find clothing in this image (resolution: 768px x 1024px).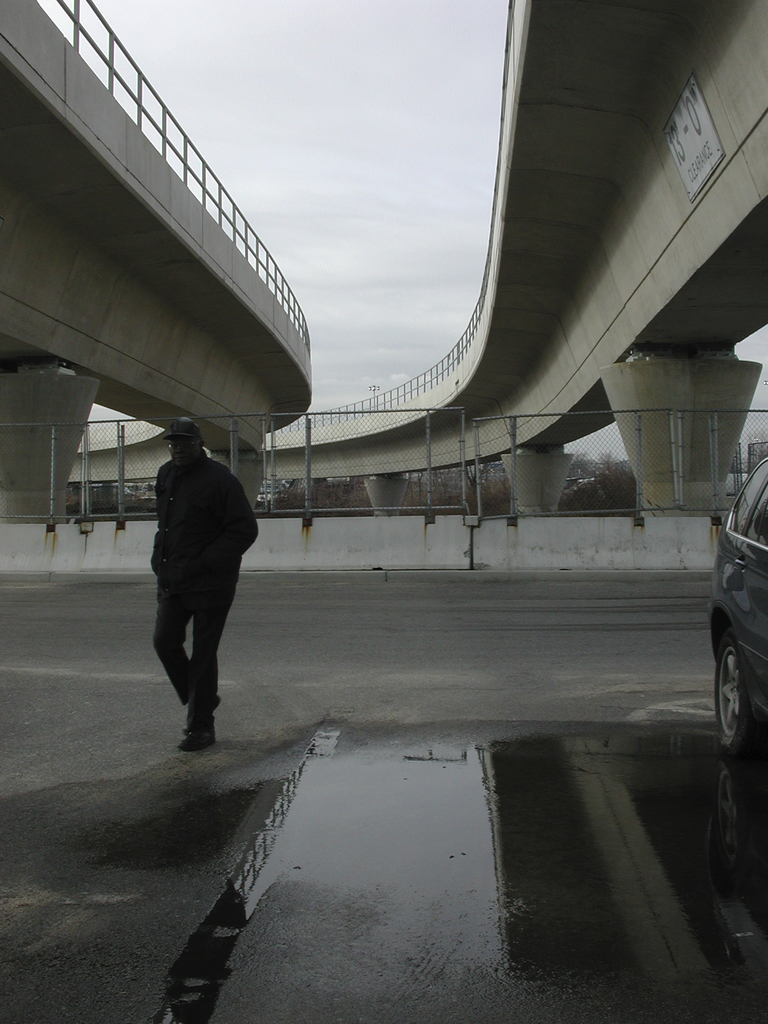
131:399:257:709.
